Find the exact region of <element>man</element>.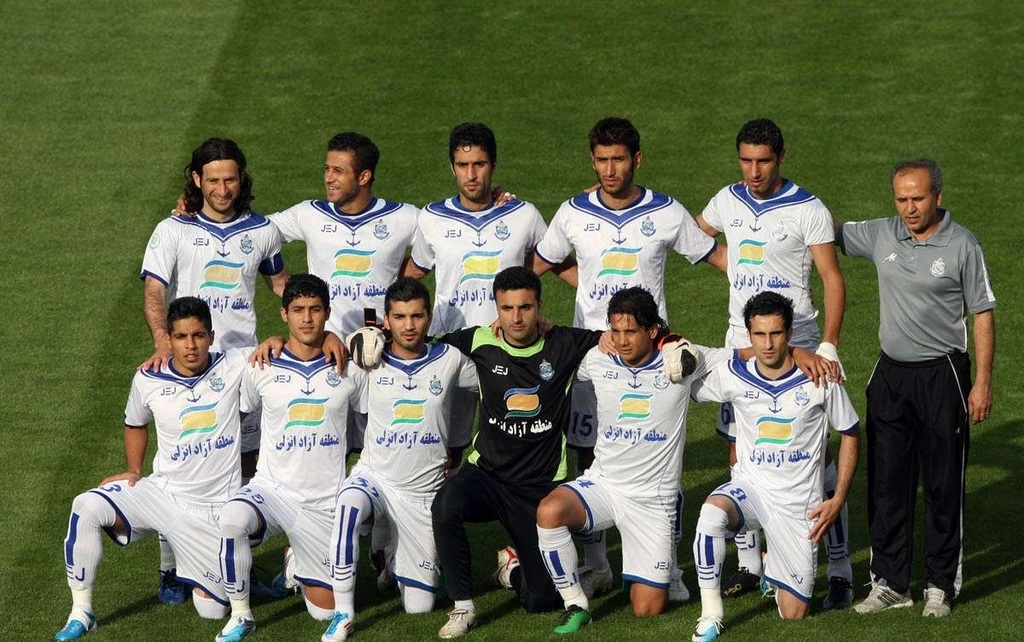
Exact region: bbox(343, 263, 700, 641).
